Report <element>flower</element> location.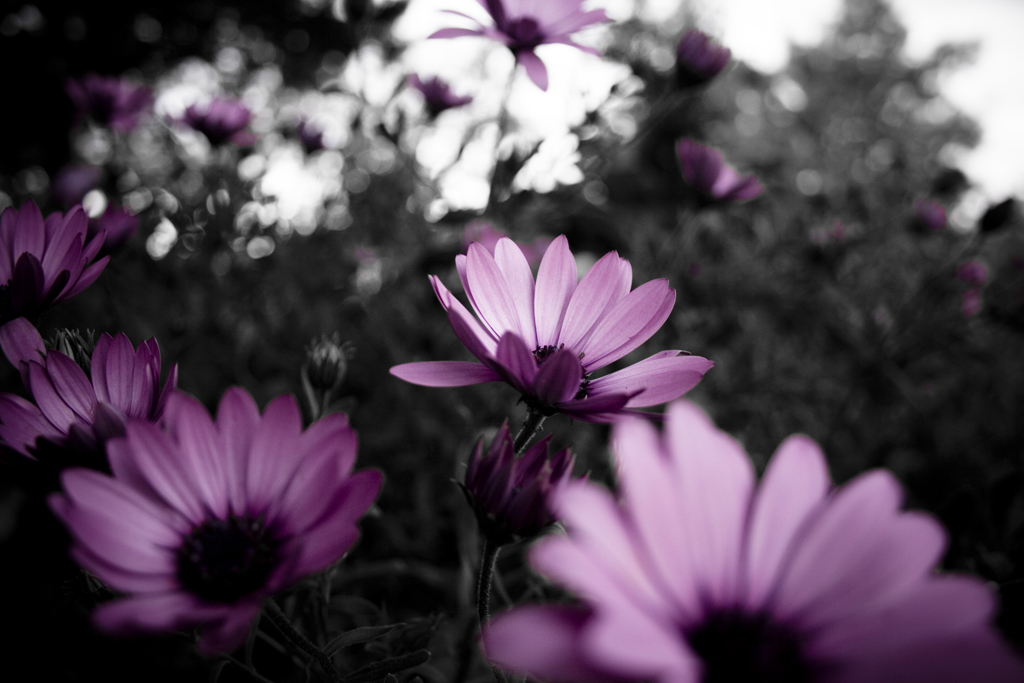
Report: 676, 135, 770, 209.
